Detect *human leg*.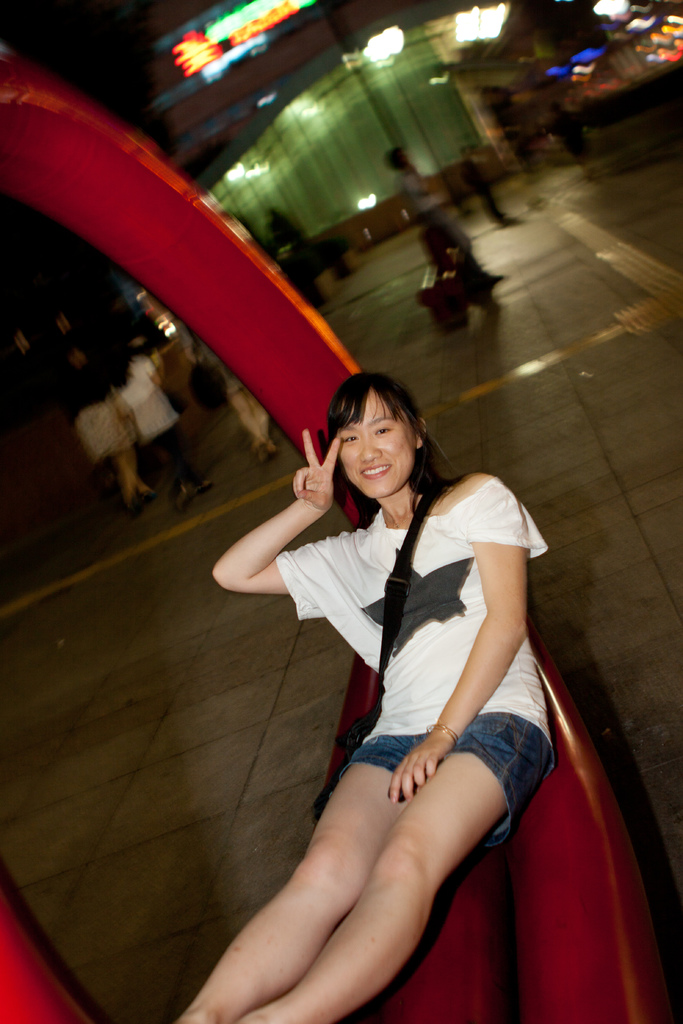
Detected at pyautogui.locateOnScreen(166, 764, 509, 1023).
